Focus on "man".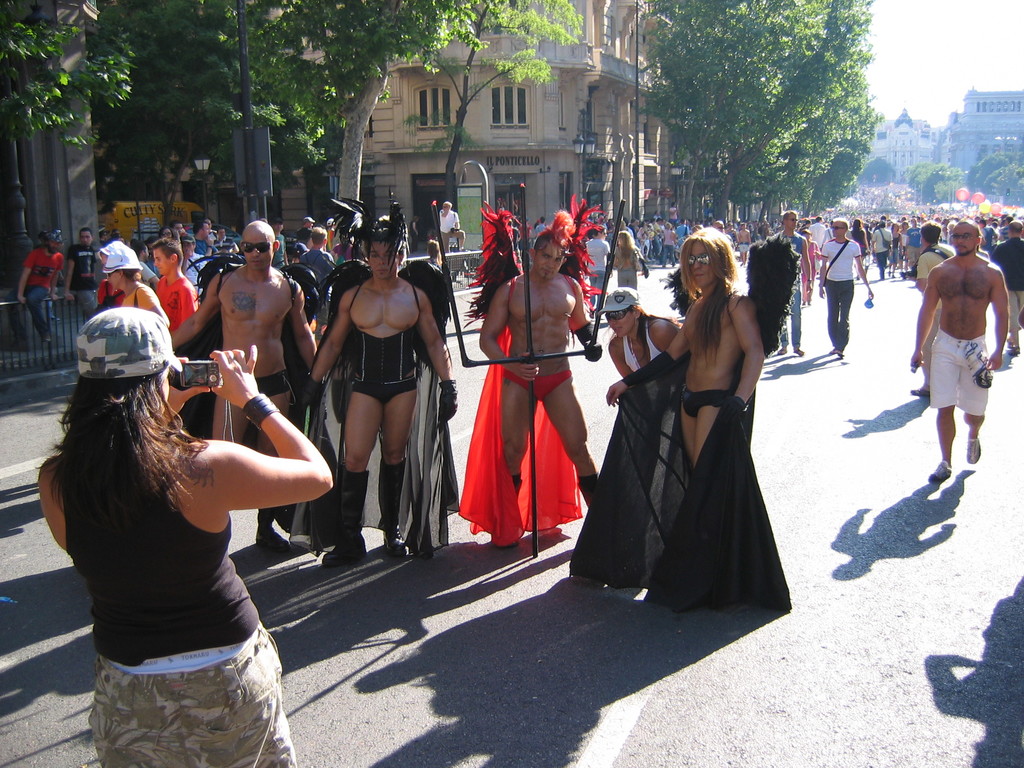
Focused at pyautogui.locateOnScreen(920, 200, 1012, 500).
